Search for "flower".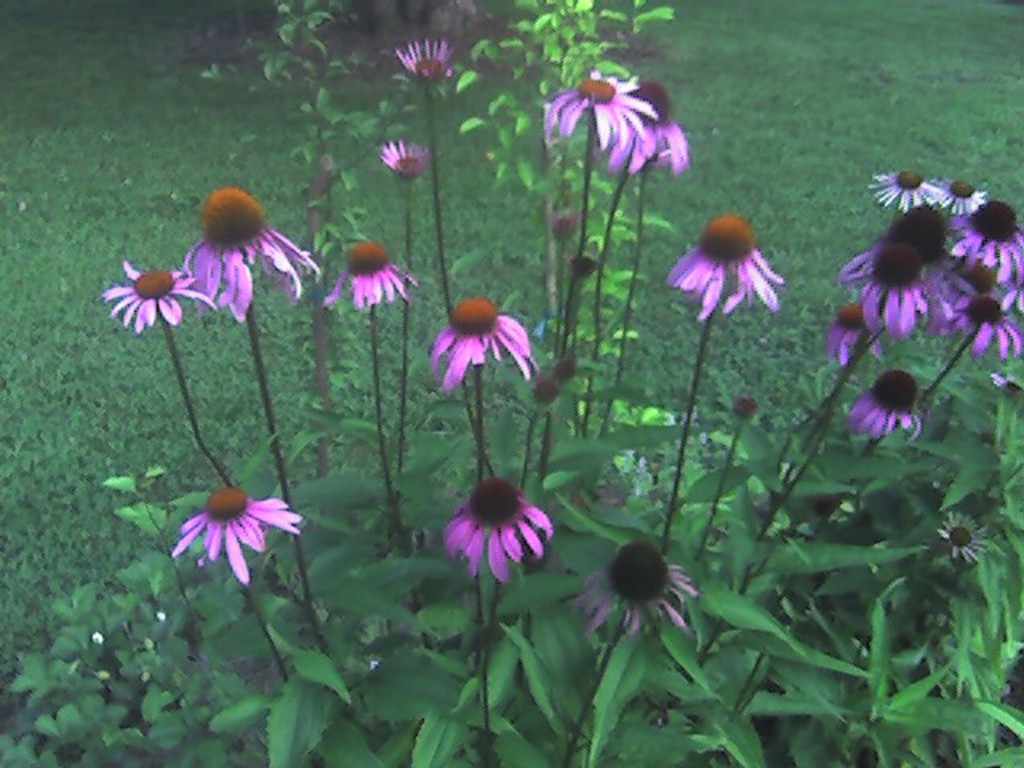
Found at [422, 291, 544, 395].
